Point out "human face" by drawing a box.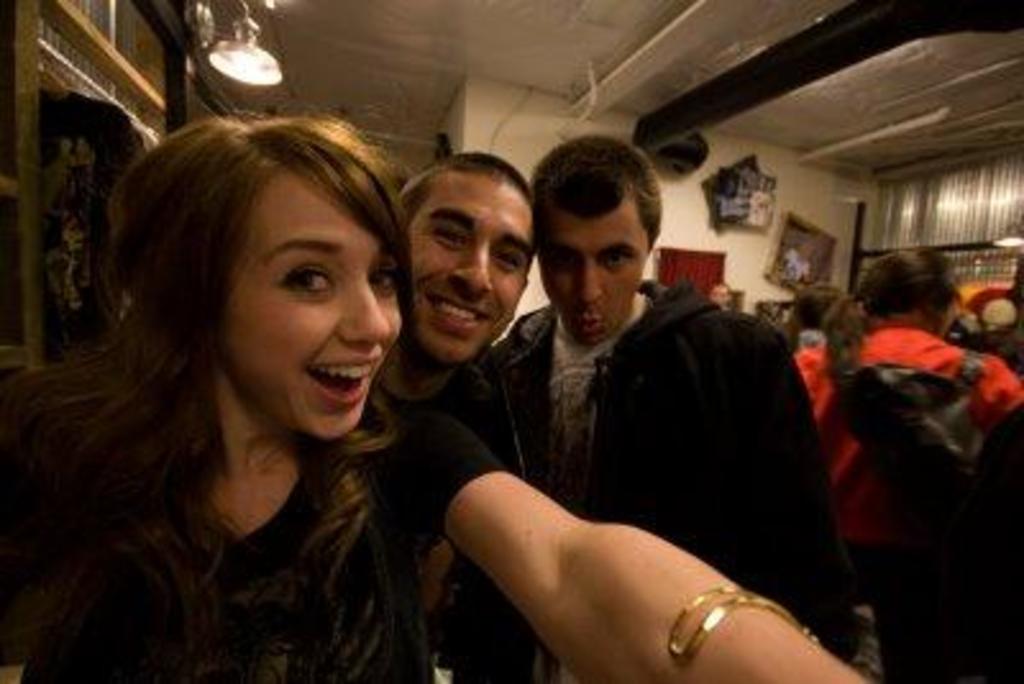
Rect(397, 177, 540, 369).
